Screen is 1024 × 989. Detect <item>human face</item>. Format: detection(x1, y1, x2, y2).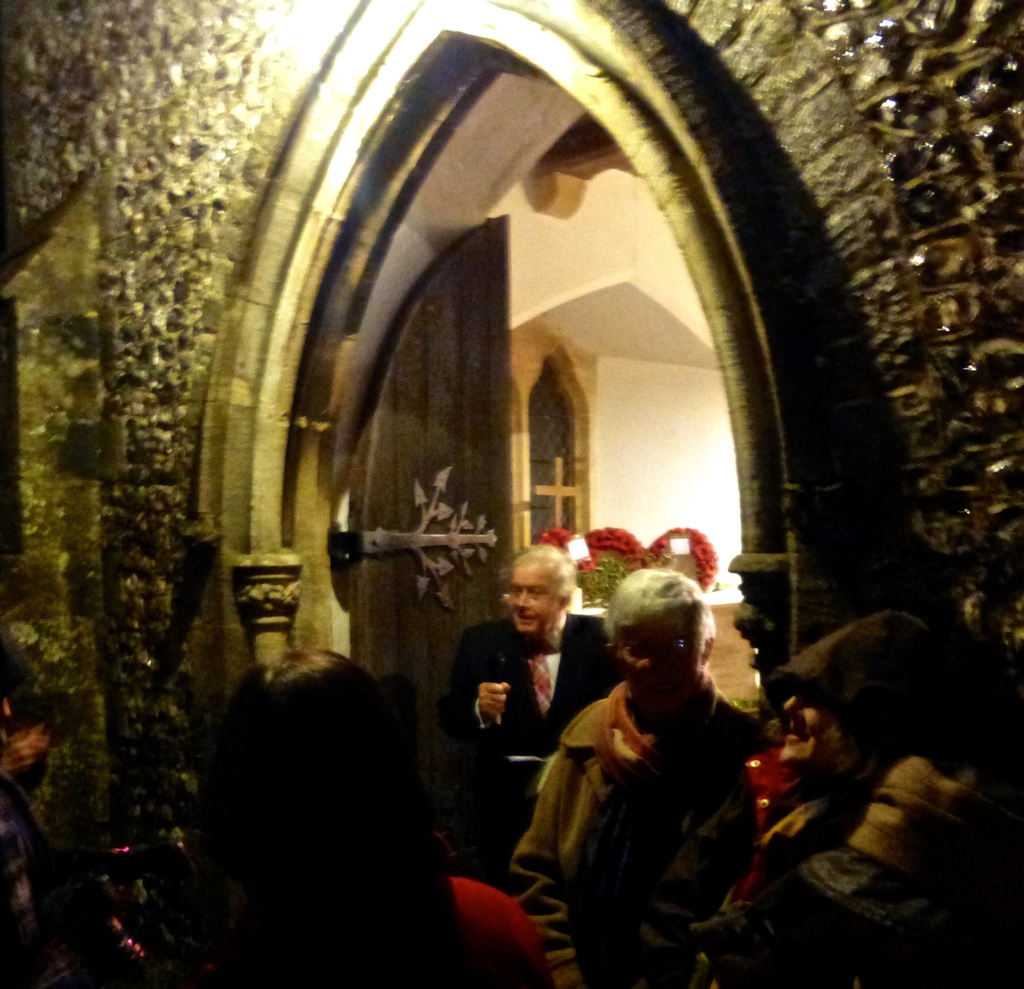
detection(507, 567, 558, 632).
